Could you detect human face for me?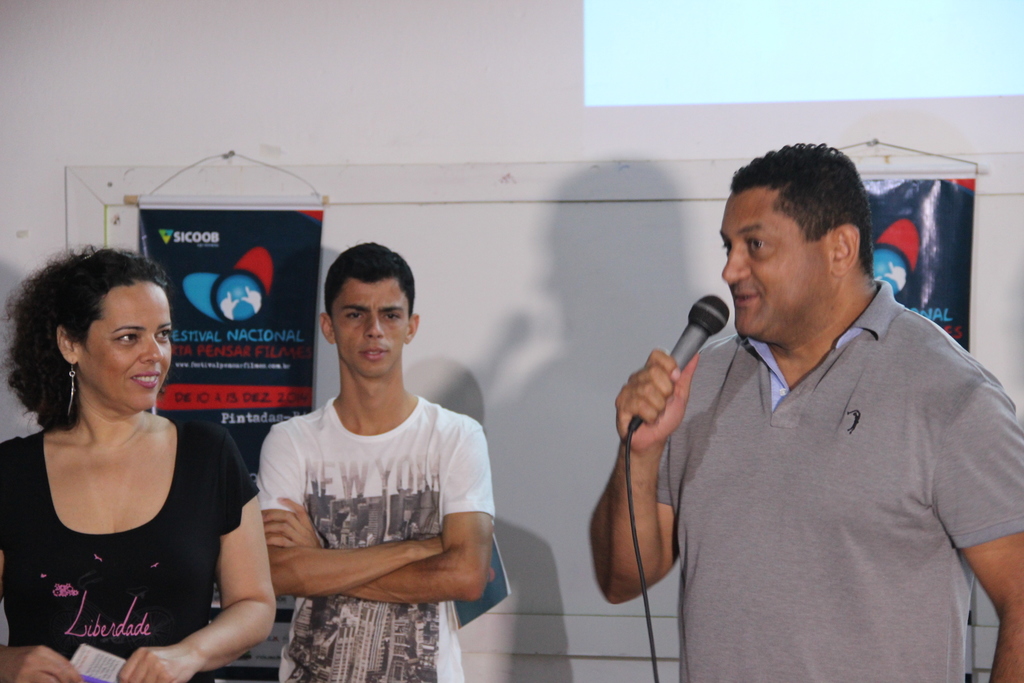
Detection result: x1=331, y1=283, x2=408, y2=375.
